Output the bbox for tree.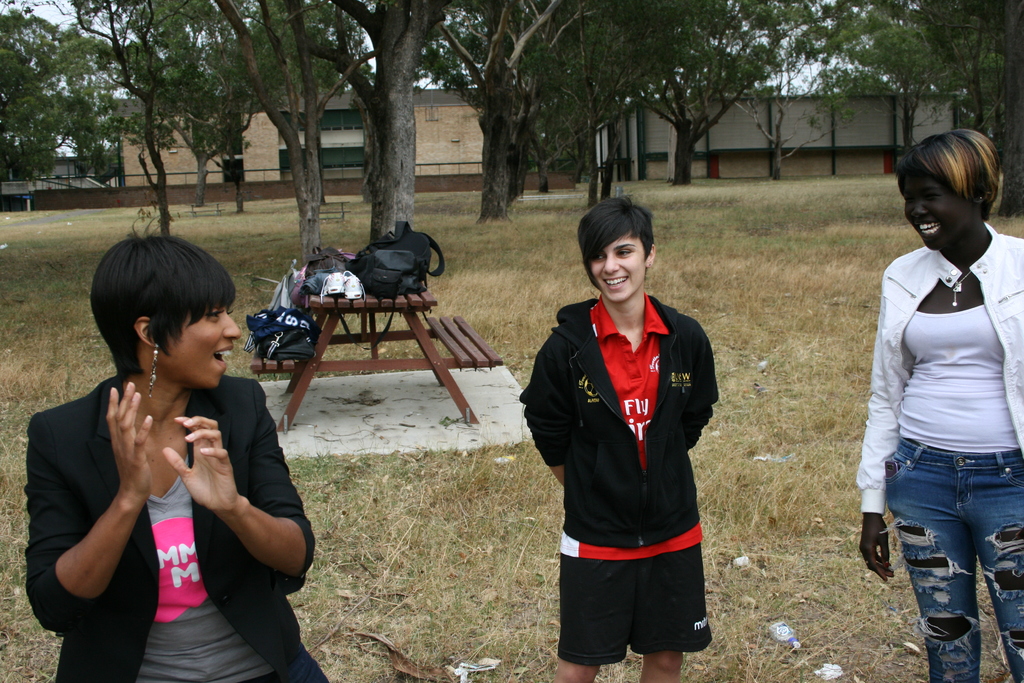
<region>152, 0, 364, 281</region>.
